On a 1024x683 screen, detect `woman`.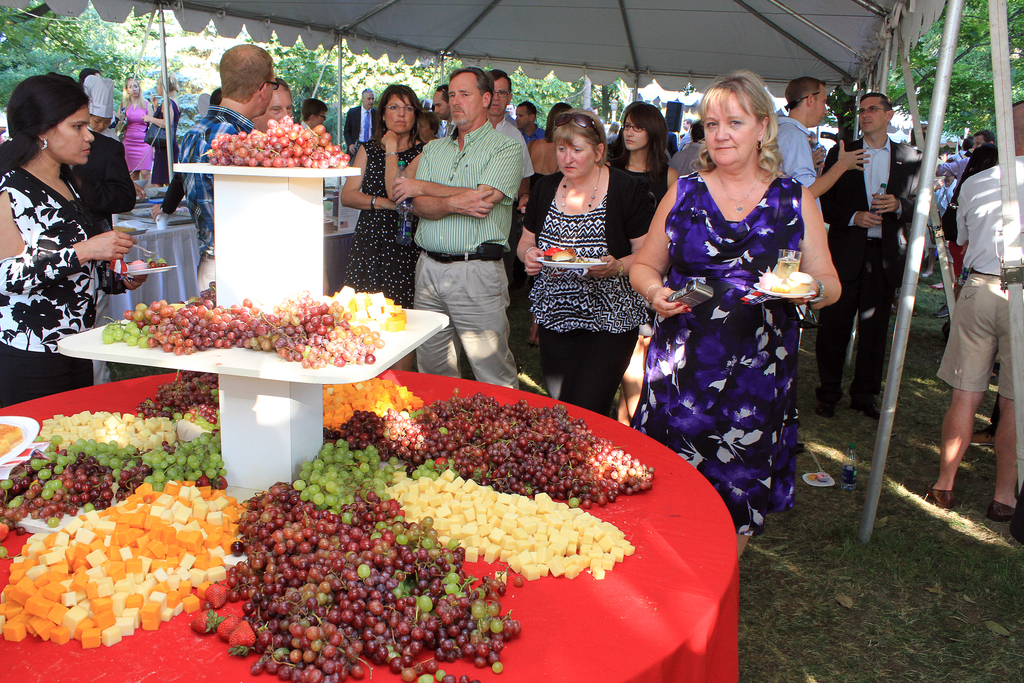
(left=515, top=108, right=650, bottom=422).
